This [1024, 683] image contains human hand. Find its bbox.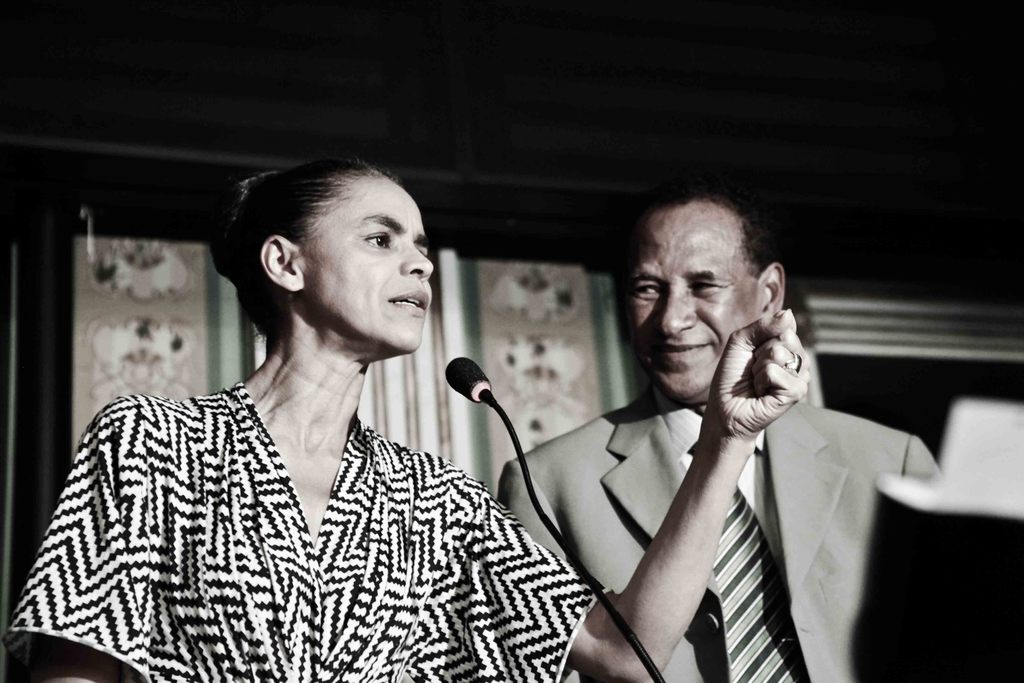
detection(721, 306, 827, 461).
